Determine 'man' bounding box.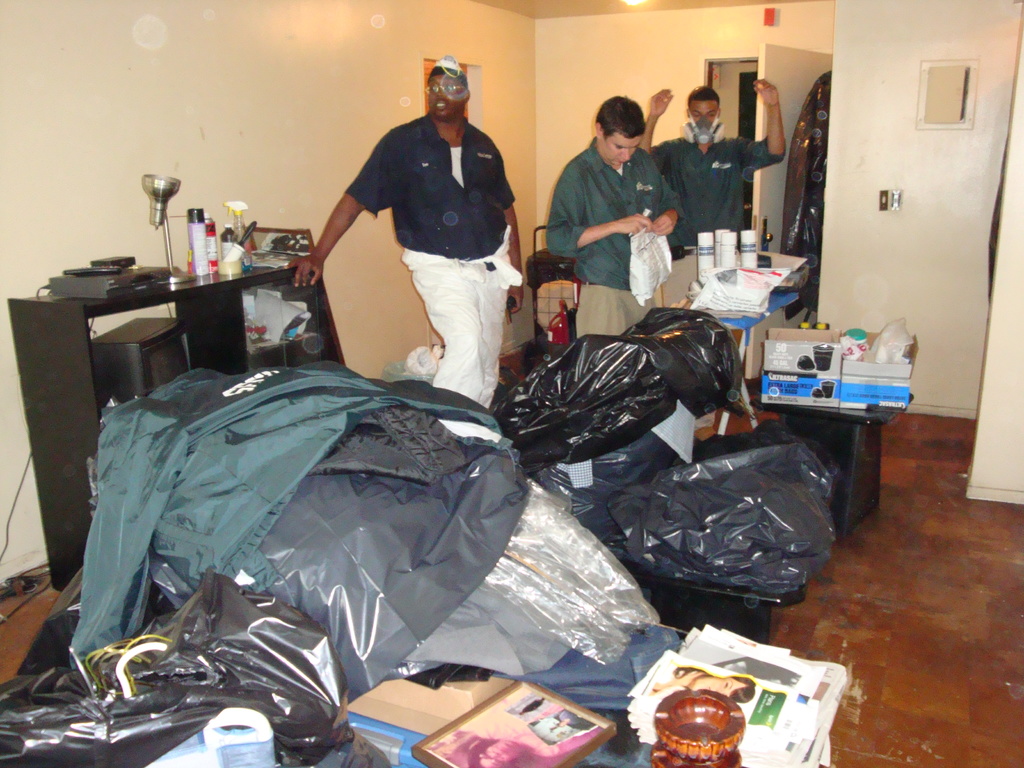
Determined: detection(308, 56, 543, 412).
